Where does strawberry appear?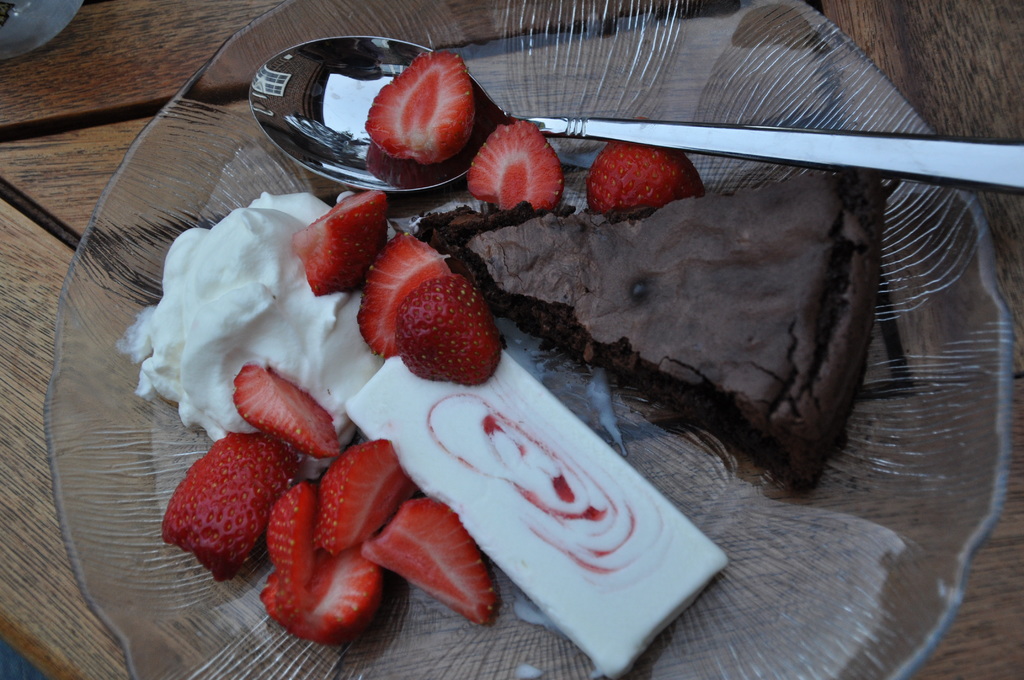
Appears at <region>464, 113, 566, 210</region>.
